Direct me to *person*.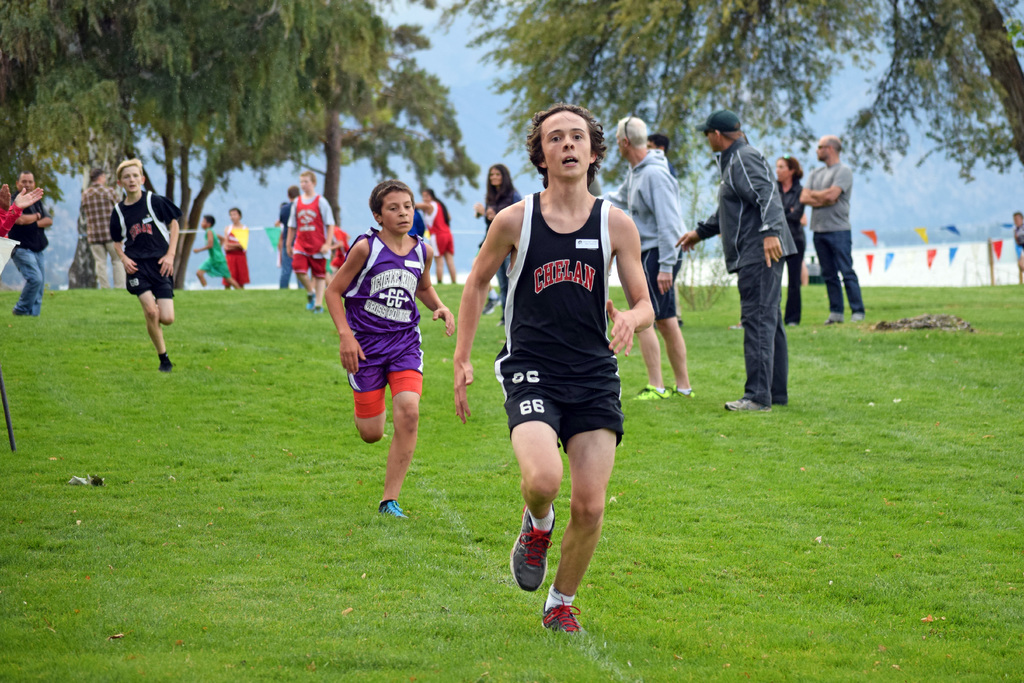
Direction: detection(793, 131, 869, 325).
